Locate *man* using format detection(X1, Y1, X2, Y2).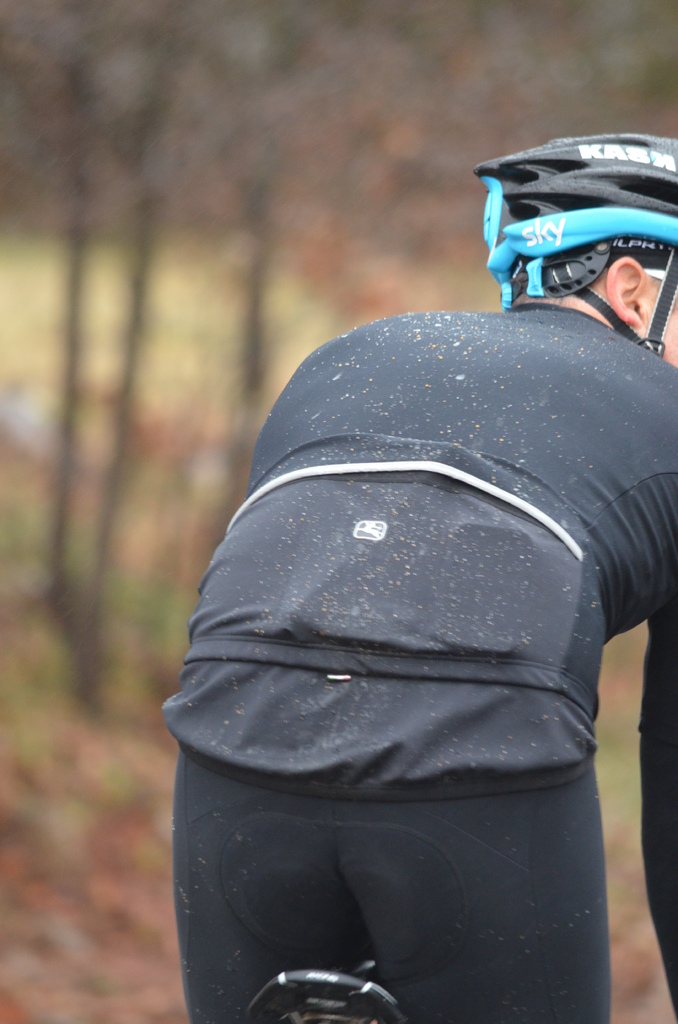
detection(86, 188, 677, 1023).
